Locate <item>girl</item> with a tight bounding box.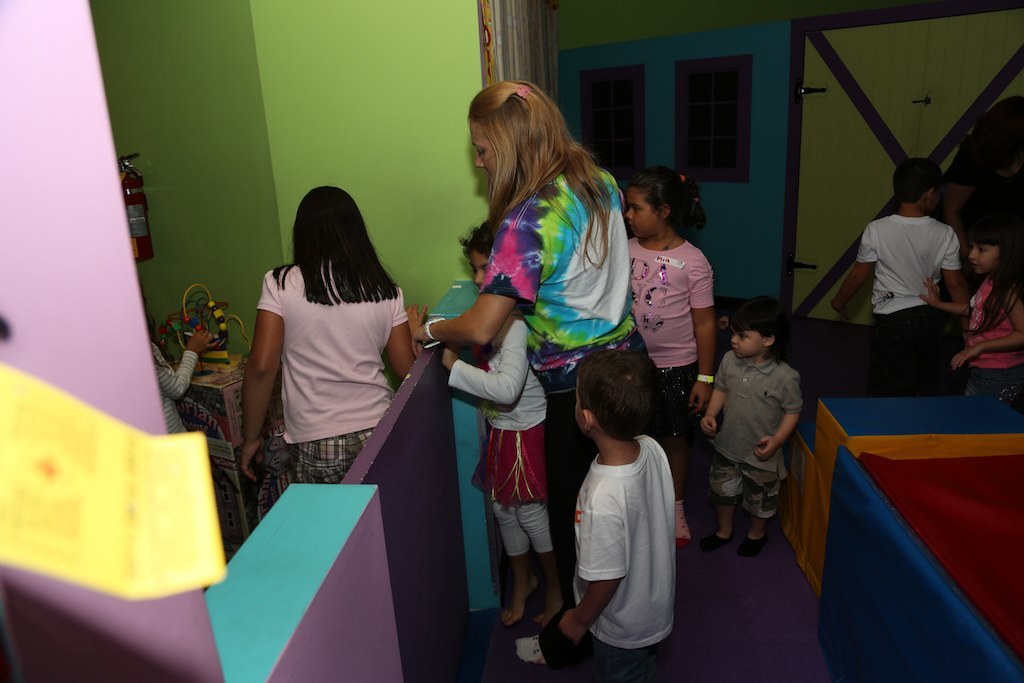
pyautogui.locateOnScreen(427, 85, 638, 611).
